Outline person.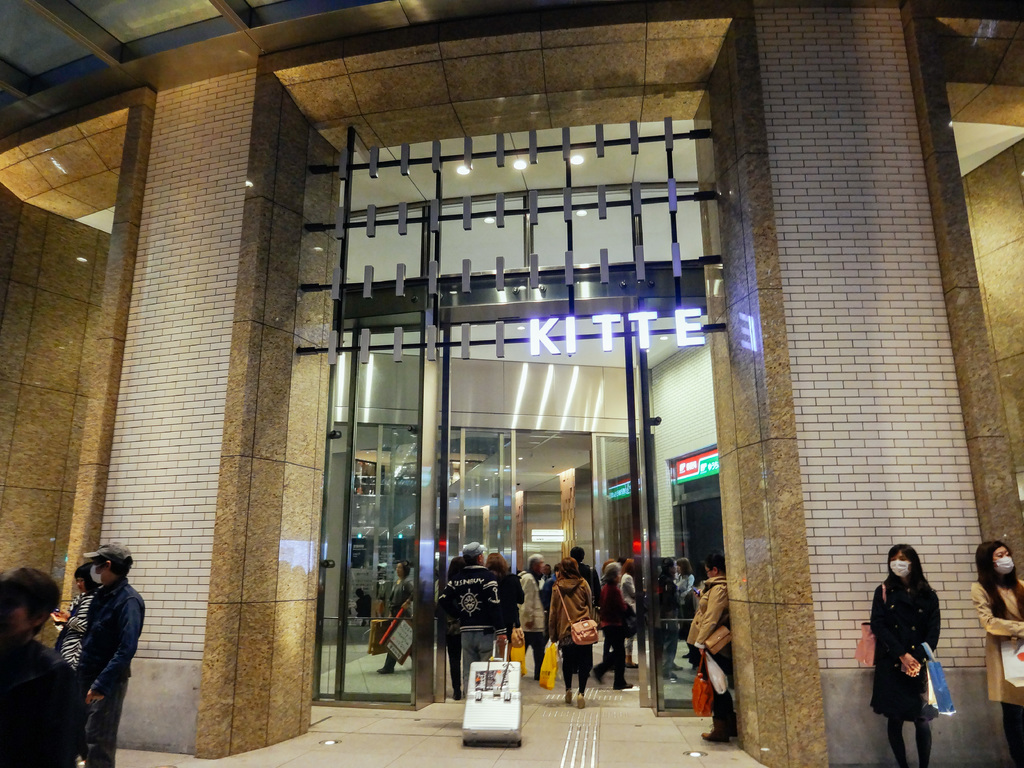
Outline: locate(52, 567, 103, 672).
